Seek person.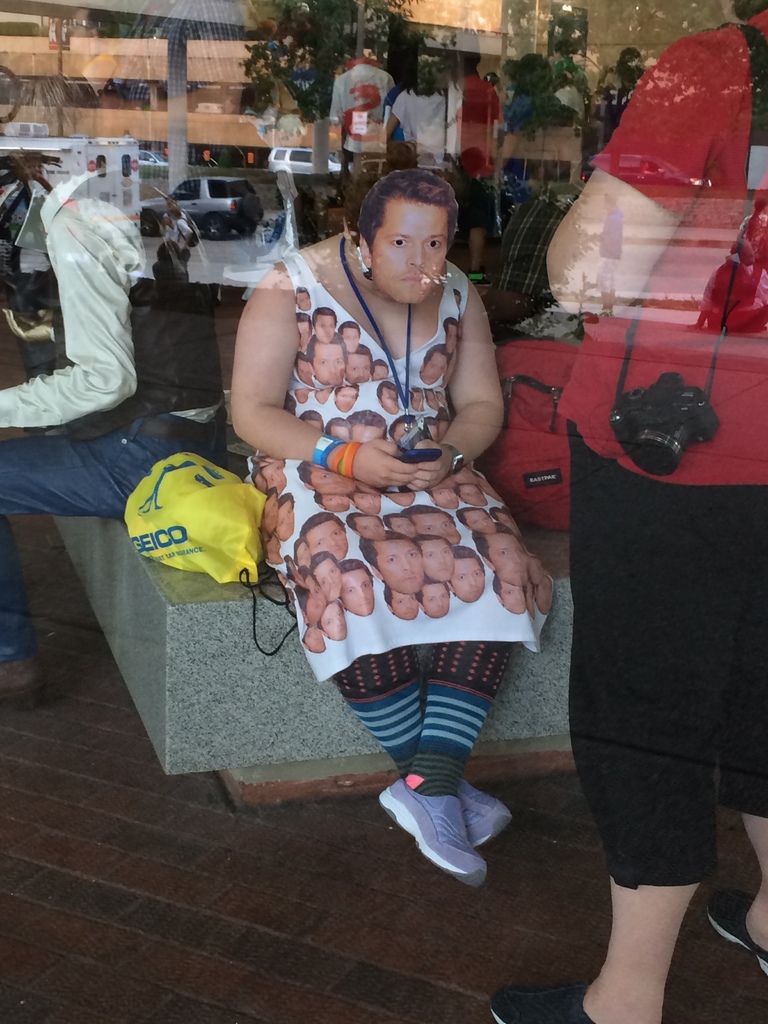
BBox(422, 572, 450, 612).
